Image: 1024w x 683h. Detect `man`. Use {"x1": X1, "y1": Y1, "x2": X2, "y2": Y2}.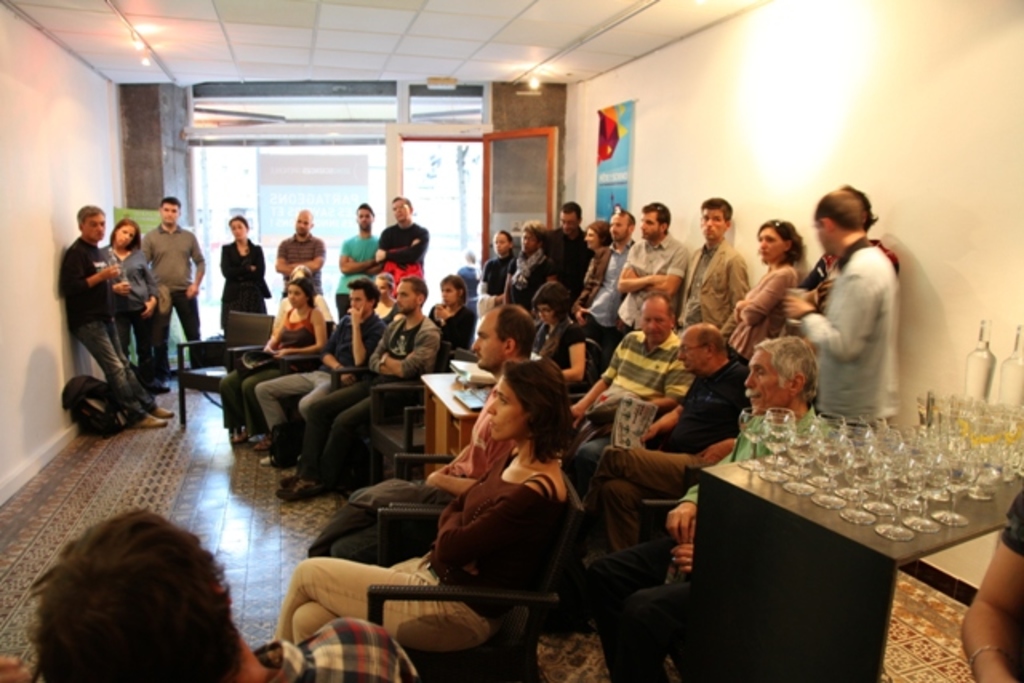
{"x1": 330, "y1": 203, "x2": 382, "y2": 315}.
